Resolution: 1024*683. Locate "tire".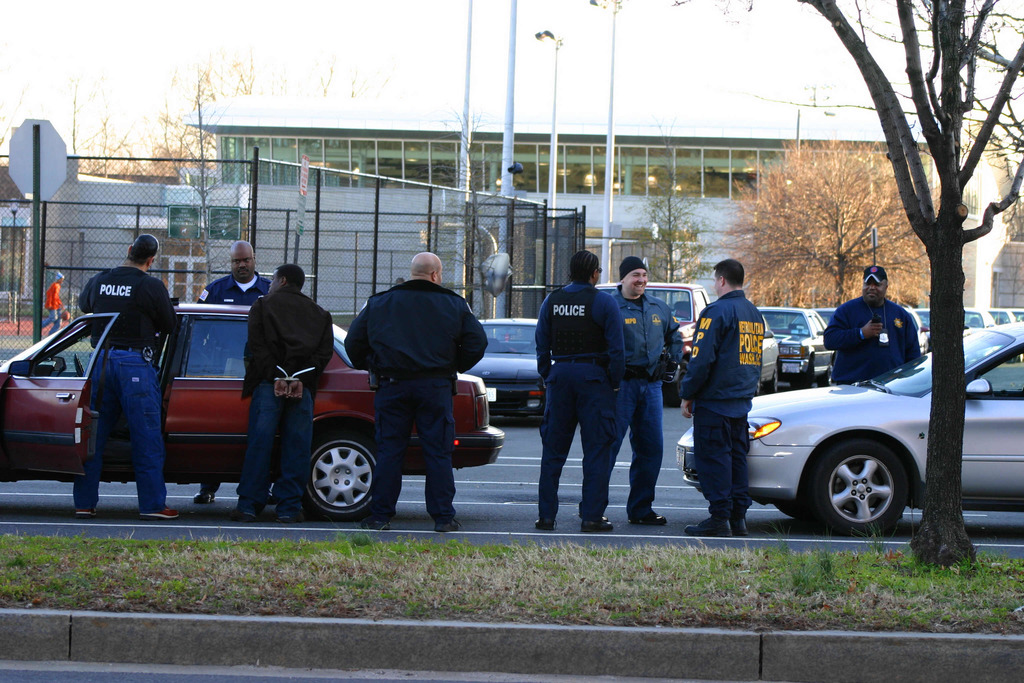
x1=763 y1=365 x2=778 y2=392.
